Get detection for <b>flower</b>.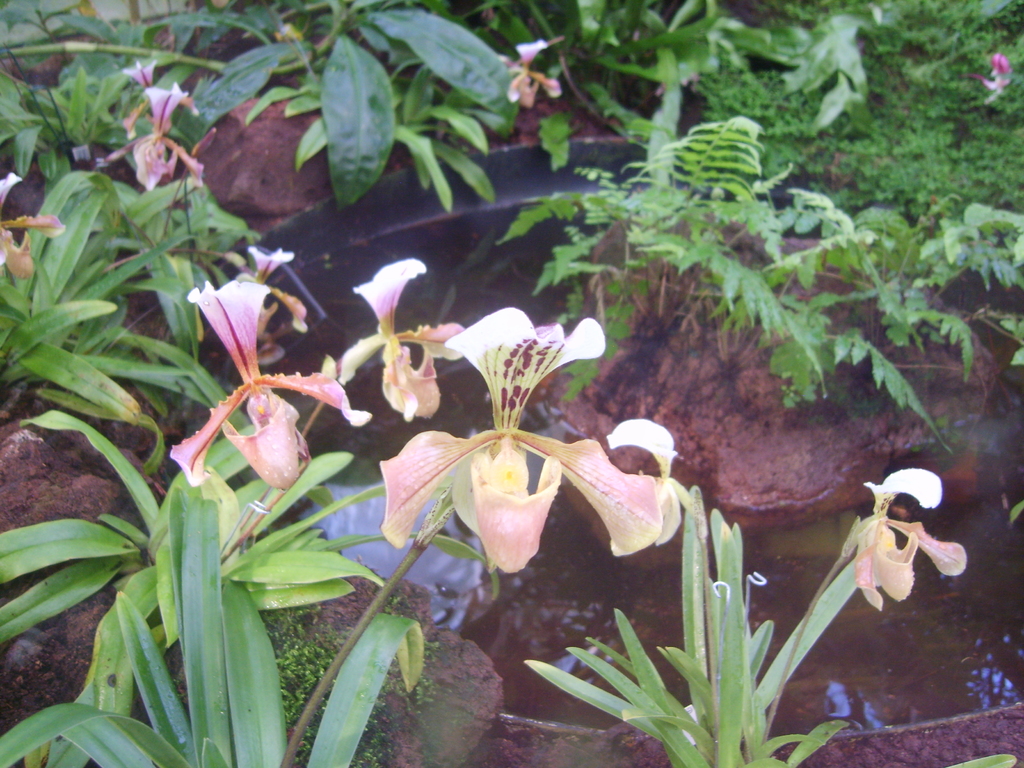
Detection: [x1=173, y1=275, x2=362, y2=487].
